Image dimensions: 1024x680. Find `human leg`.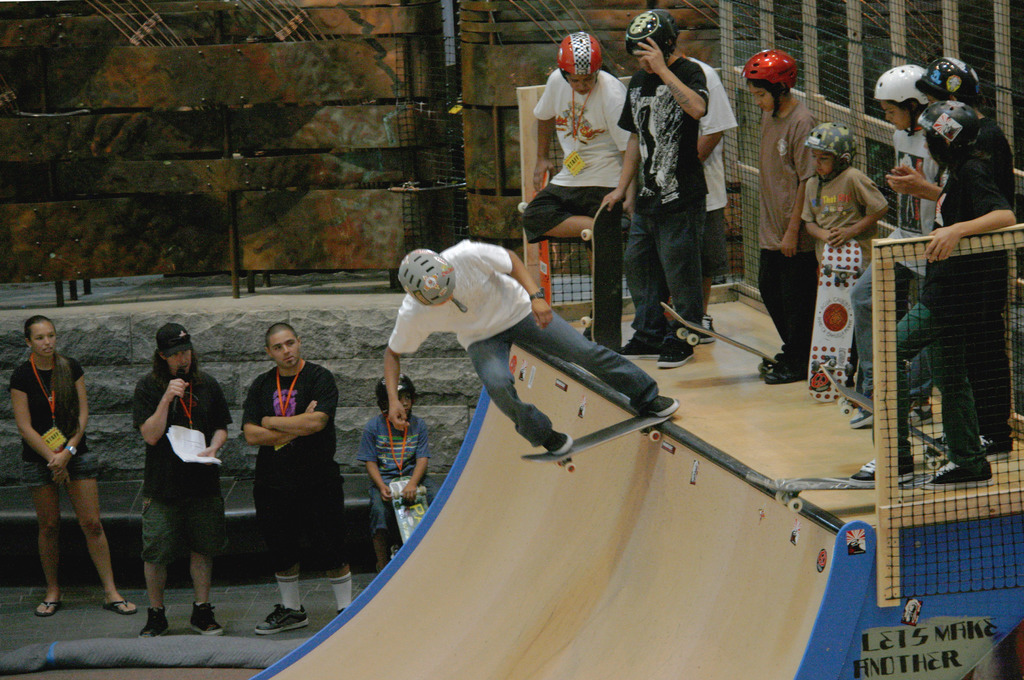
left=762, top=252, right=811, bottom=381.
